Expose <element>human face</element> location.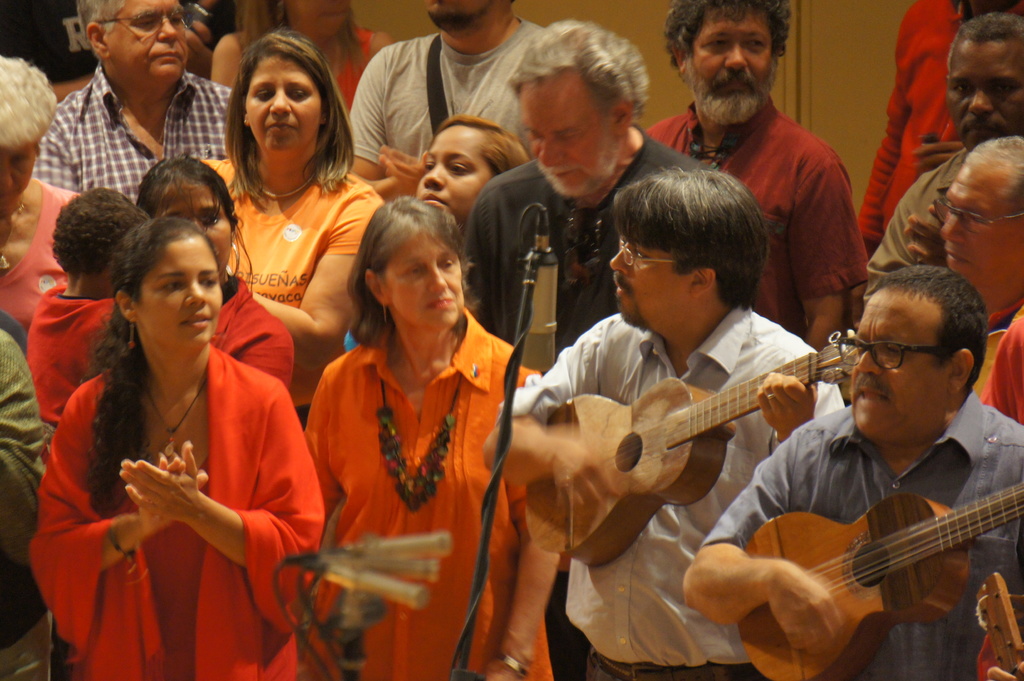
Exposed at (148,180,228,272).
